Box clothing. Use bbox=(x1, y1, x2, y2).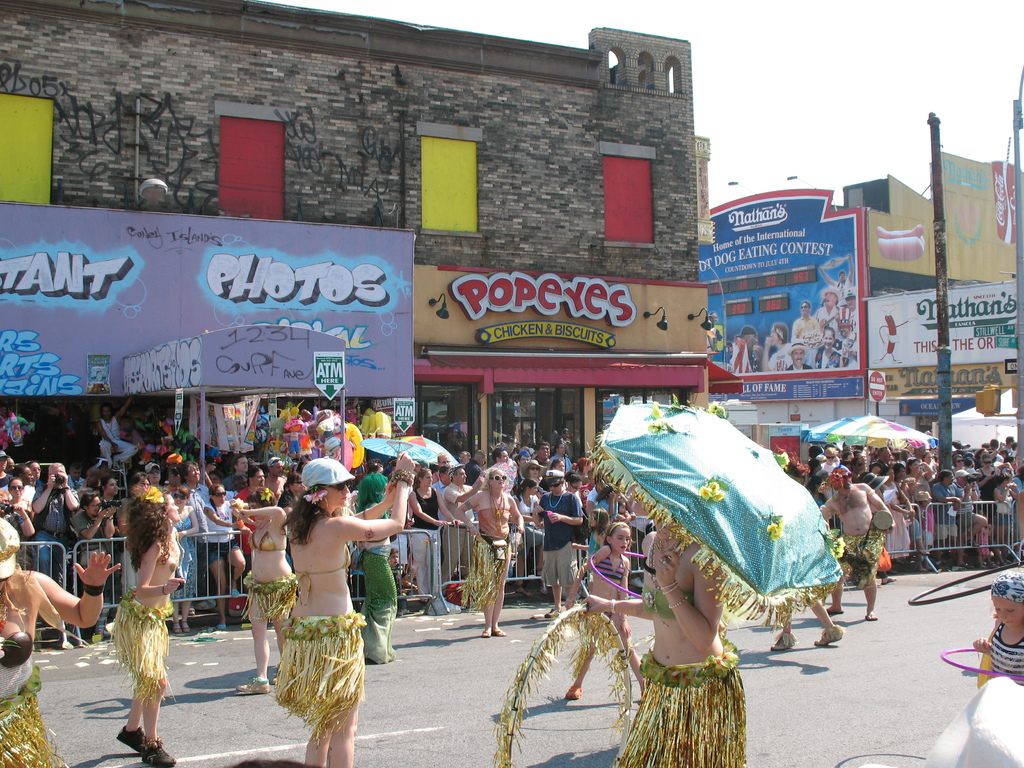
bbox=(838, 532, 883, 590).
